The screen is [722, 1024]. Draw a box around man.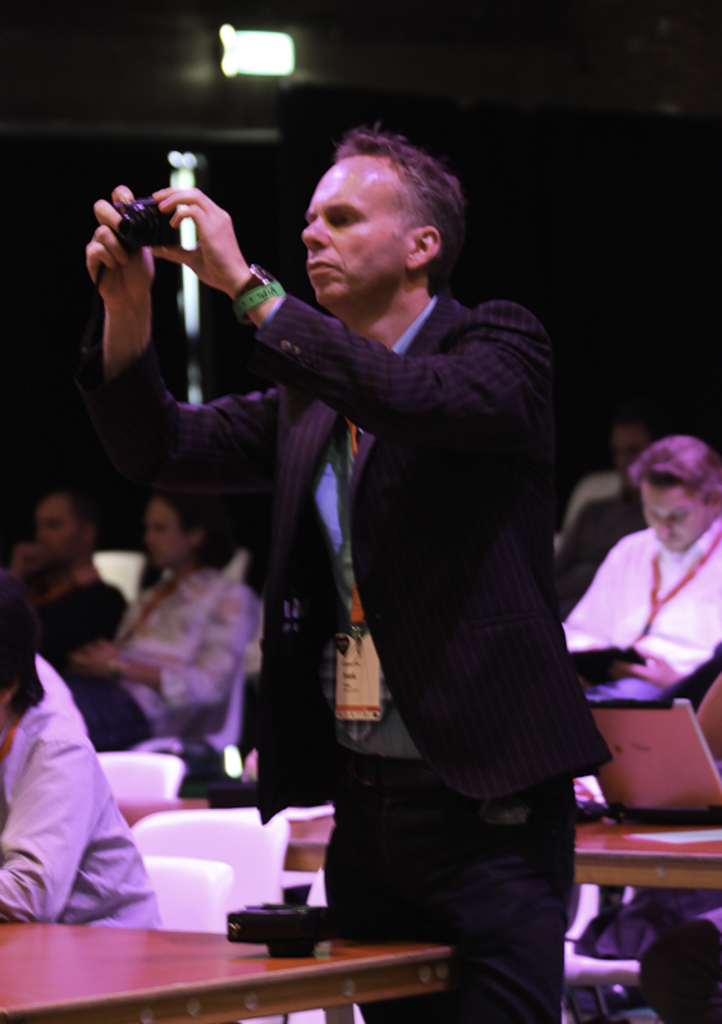
crop(58, 486, 248, 749).
